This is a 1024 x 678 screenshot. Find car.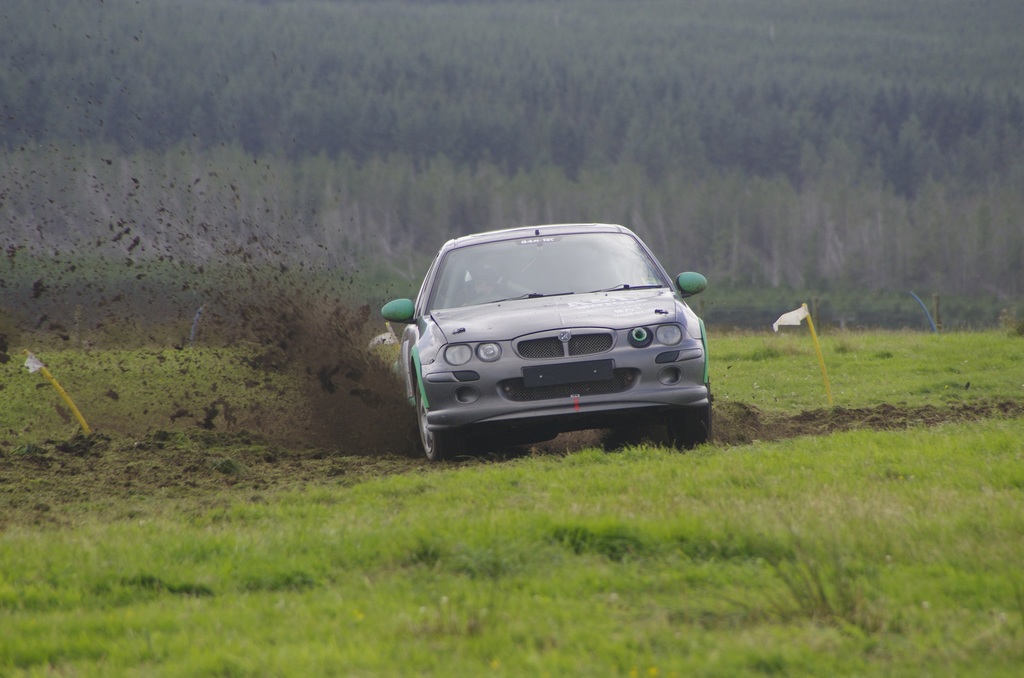
Bounding box: l=383, t=223, r=704, b=456.
